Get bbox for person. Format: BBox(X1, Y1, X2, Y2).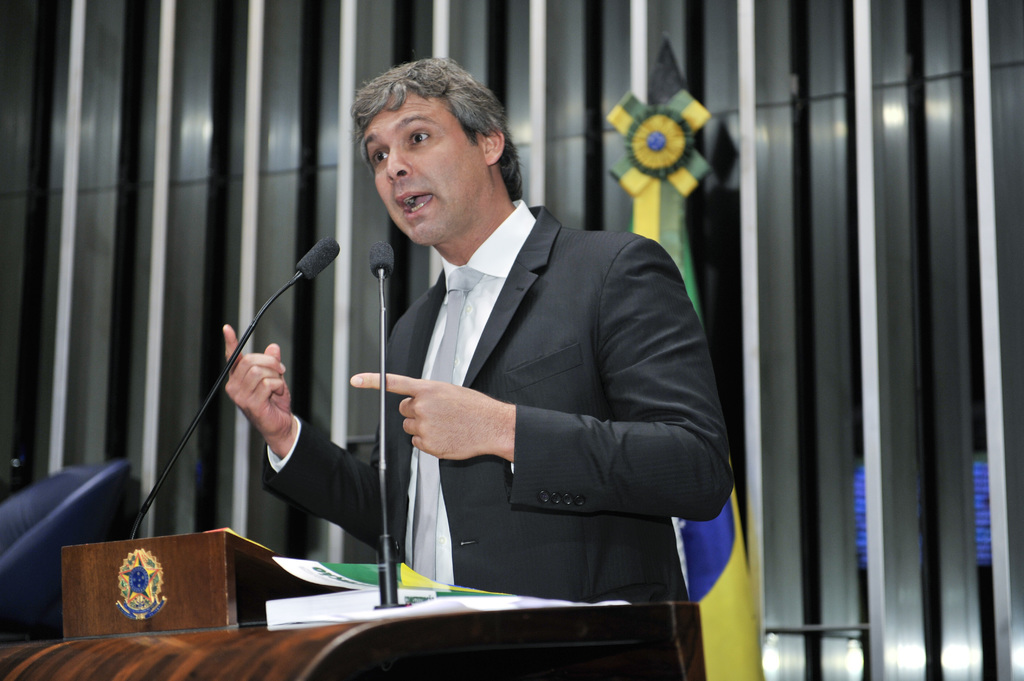
BBox(315, 71, 700, 645).
